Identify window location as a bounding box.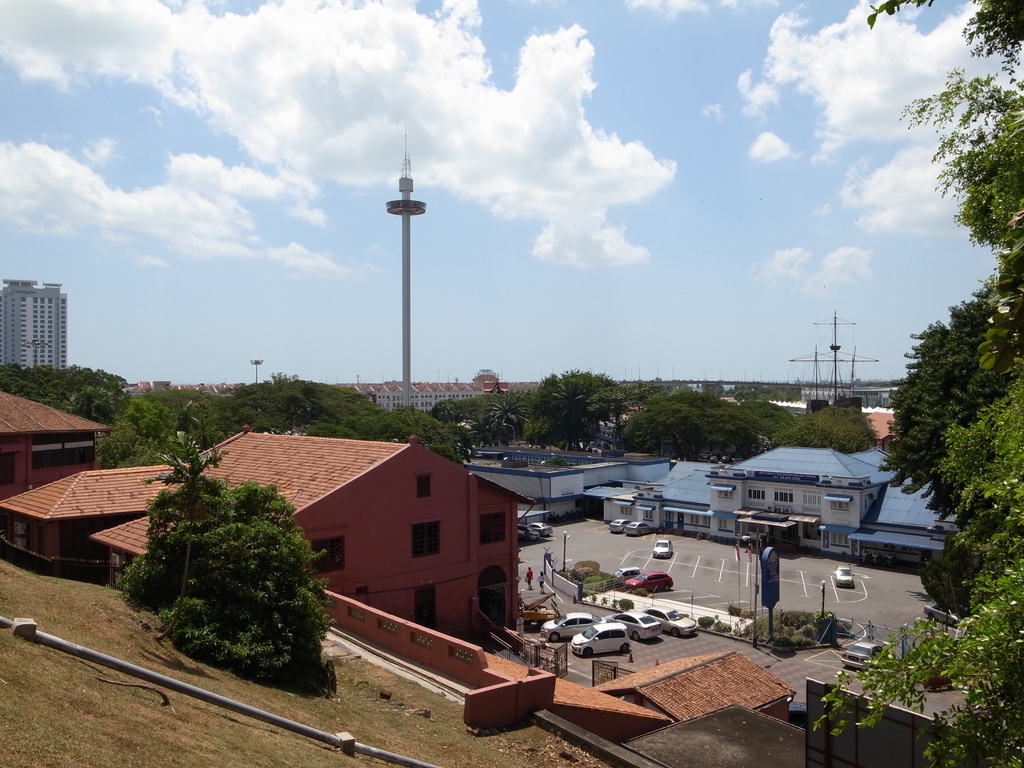
x1=618, y1=502, x2=635, y2=520.
